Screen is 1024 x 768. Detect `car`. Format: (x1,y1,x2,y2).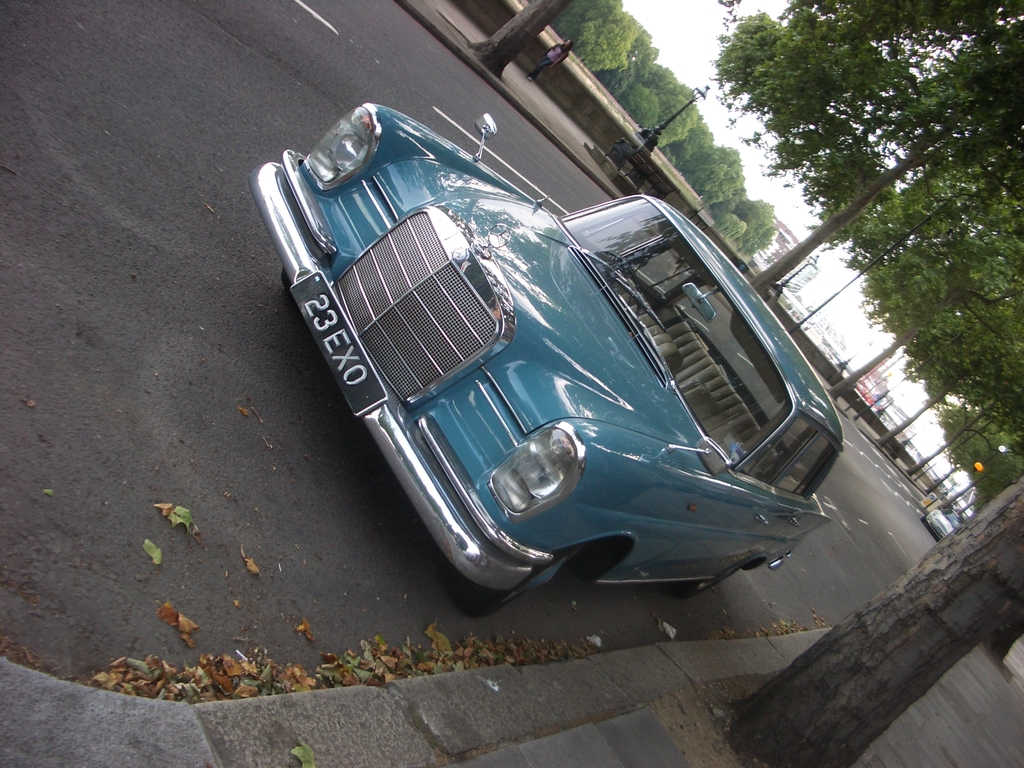
(920,504,968,541).
